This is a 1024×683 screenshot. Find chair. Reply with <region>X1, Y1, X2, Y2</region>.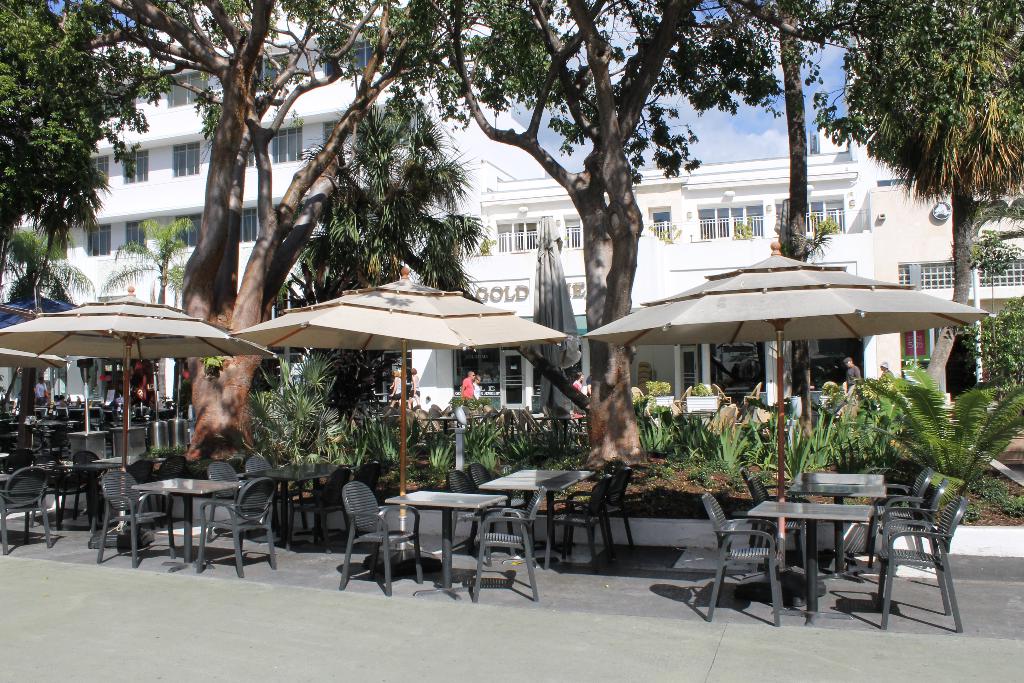
<region>568, 464, 637, 562</region>.
